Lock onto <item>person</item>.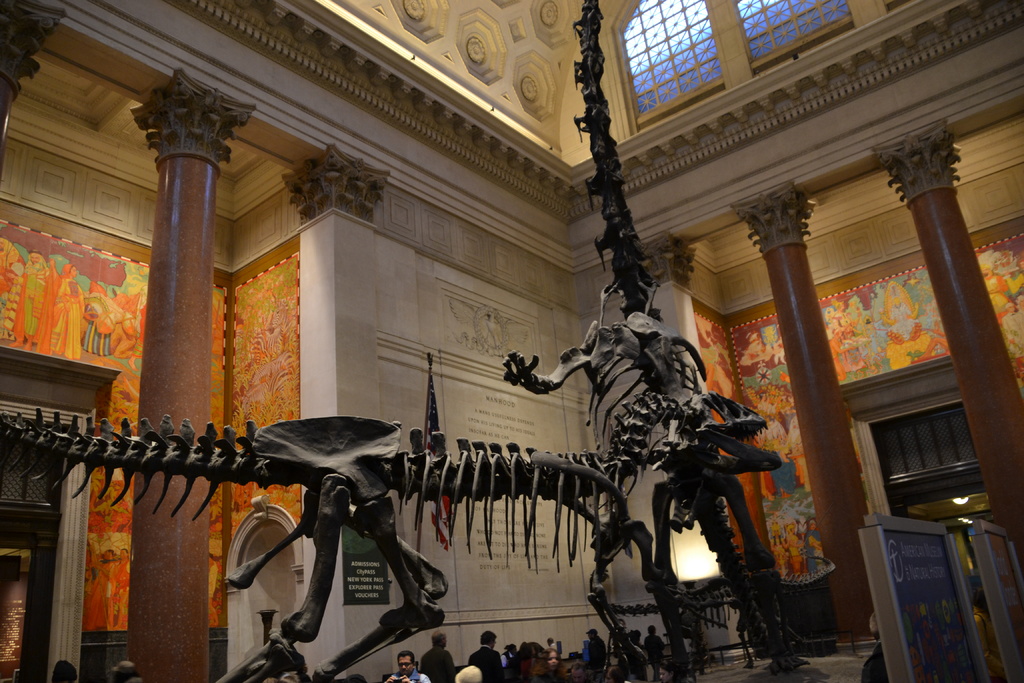
Locked: Rect(47, 255, 84, 363).
